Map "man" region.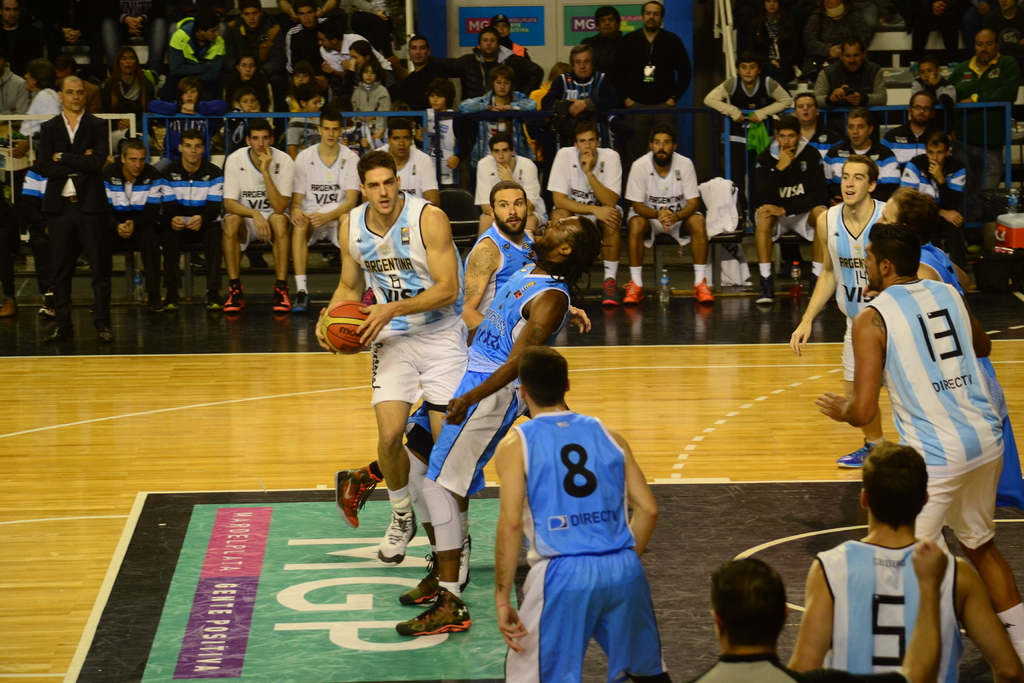
Mapped to rect(0, 0, 44, 78).
